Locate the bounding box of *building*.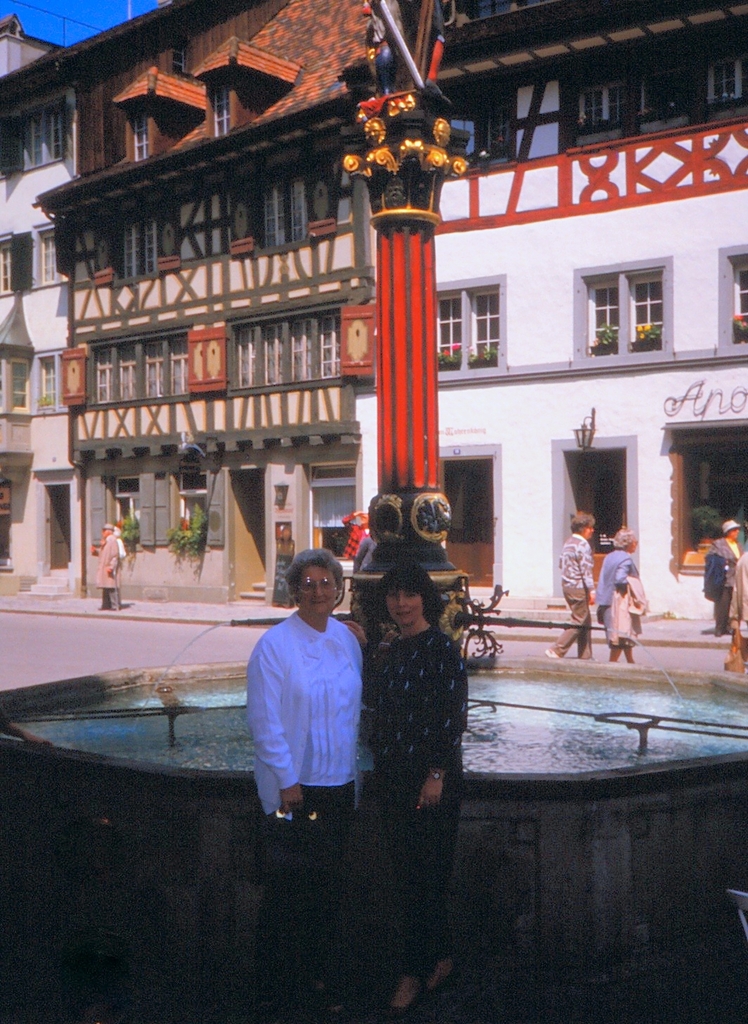
Bounding box: detection(340, 0, 747, 625).
